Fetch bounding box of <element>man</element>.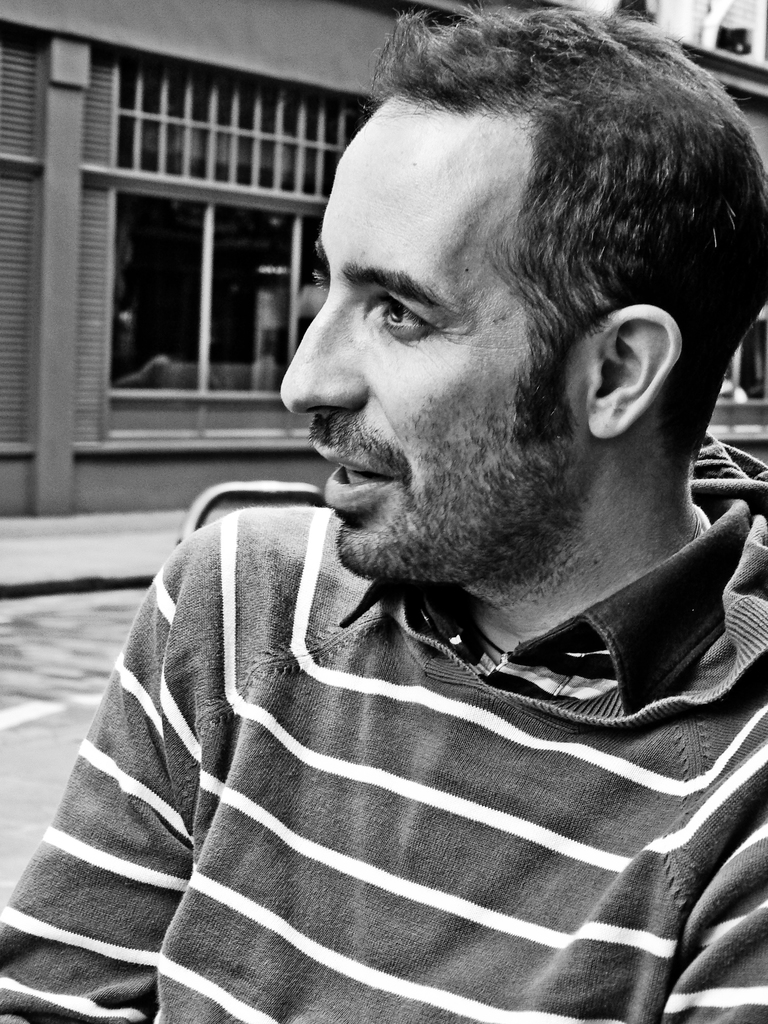
Bbox: [83, 0, 767, 1018].
